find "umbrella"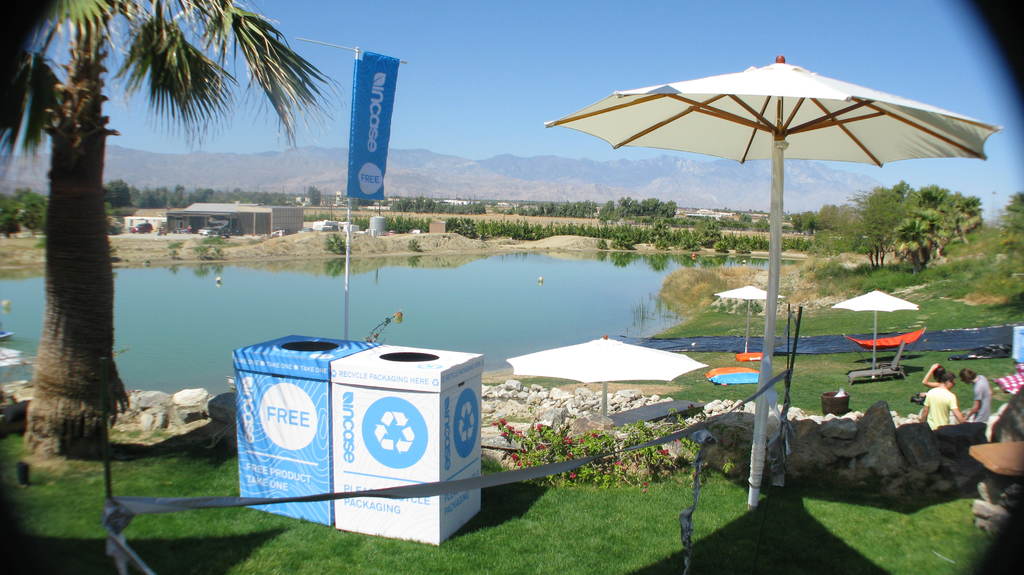
left=826, top=293, right=918, bottom=381
